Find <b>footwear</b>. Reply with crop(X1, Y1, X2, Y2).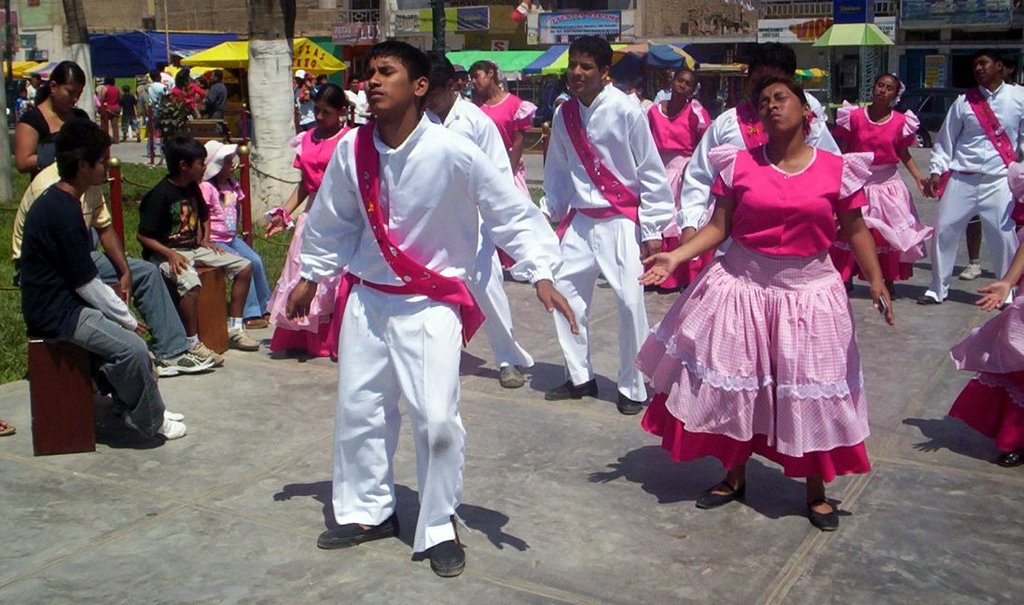
crop(320, 520, 401, 549).
